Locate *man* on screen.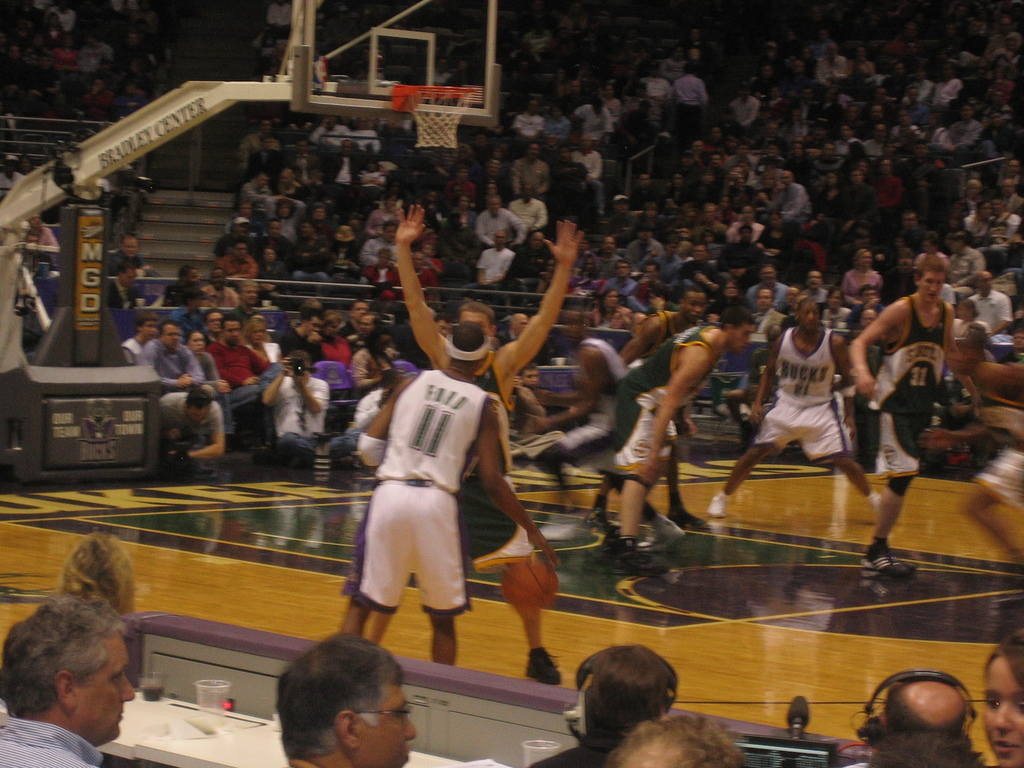
On screen at pyautogui.locateOnScreen(611, 709, 746, 767).
